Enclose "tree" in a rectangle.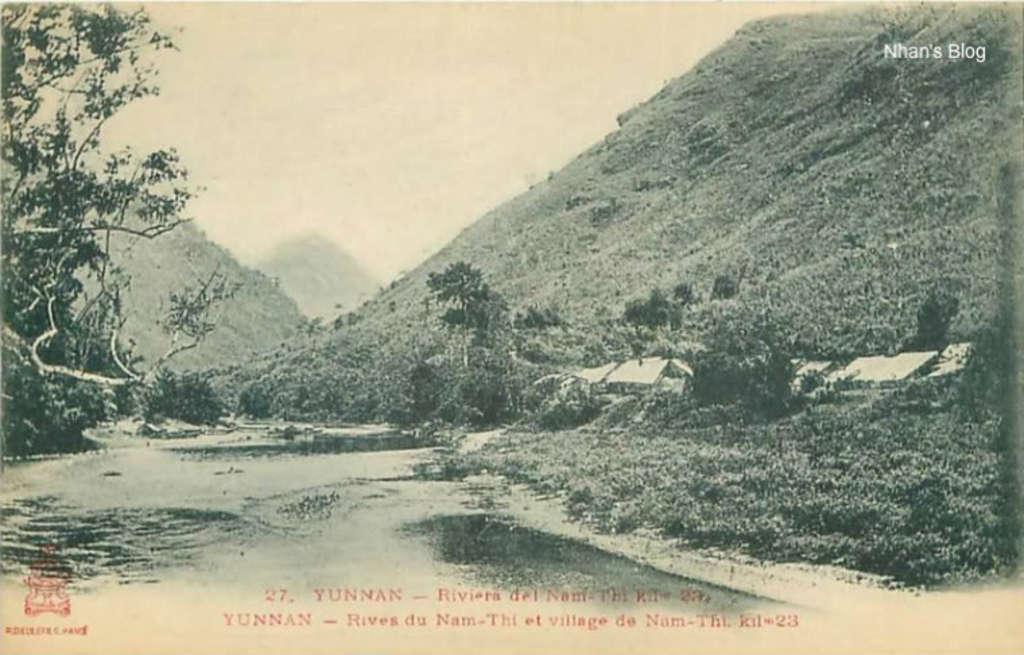
<box>430,260,481,367</box>.
